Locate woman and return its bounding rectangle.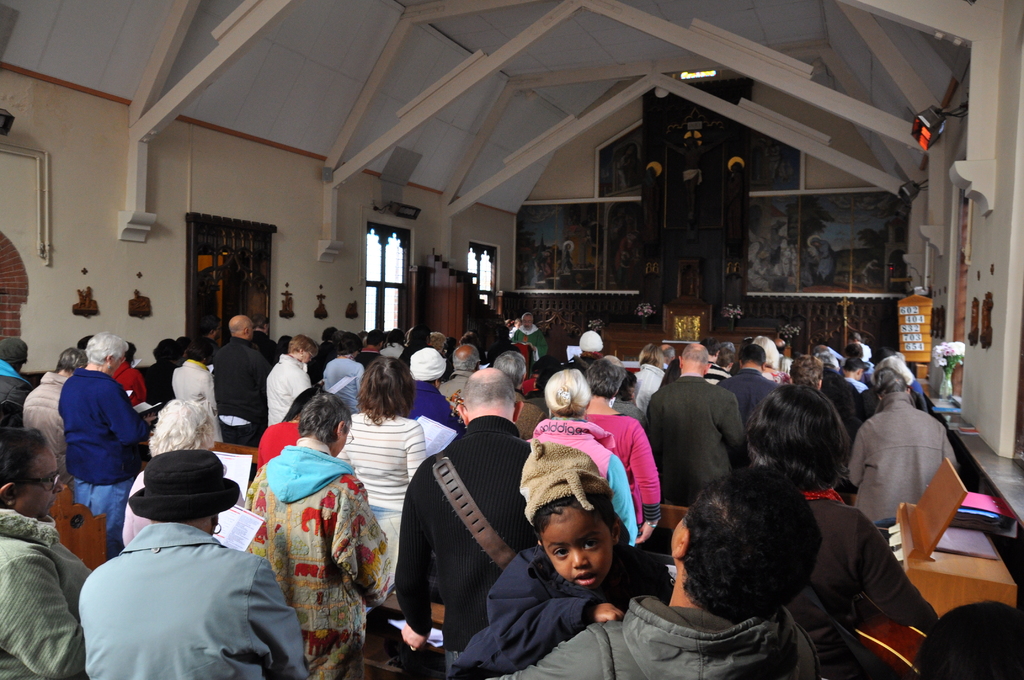
region(715, 348, 732, 373).
